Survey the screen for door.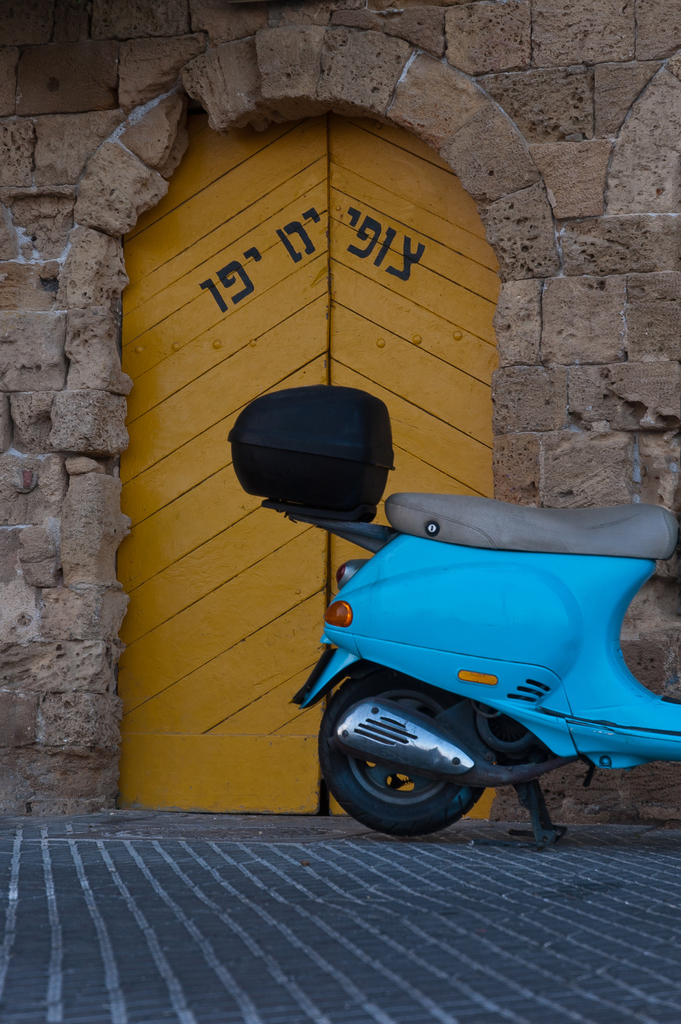
Survey found: locate(163, 163, 577, 796).
